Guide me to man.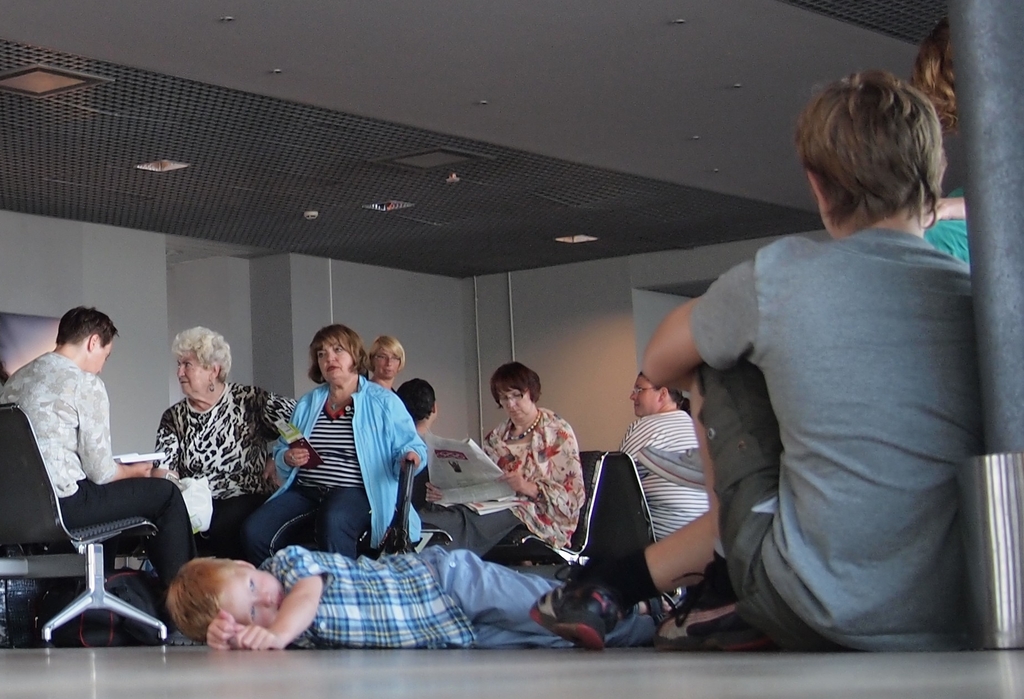
Guidance: [0, 306, 193, 629].
